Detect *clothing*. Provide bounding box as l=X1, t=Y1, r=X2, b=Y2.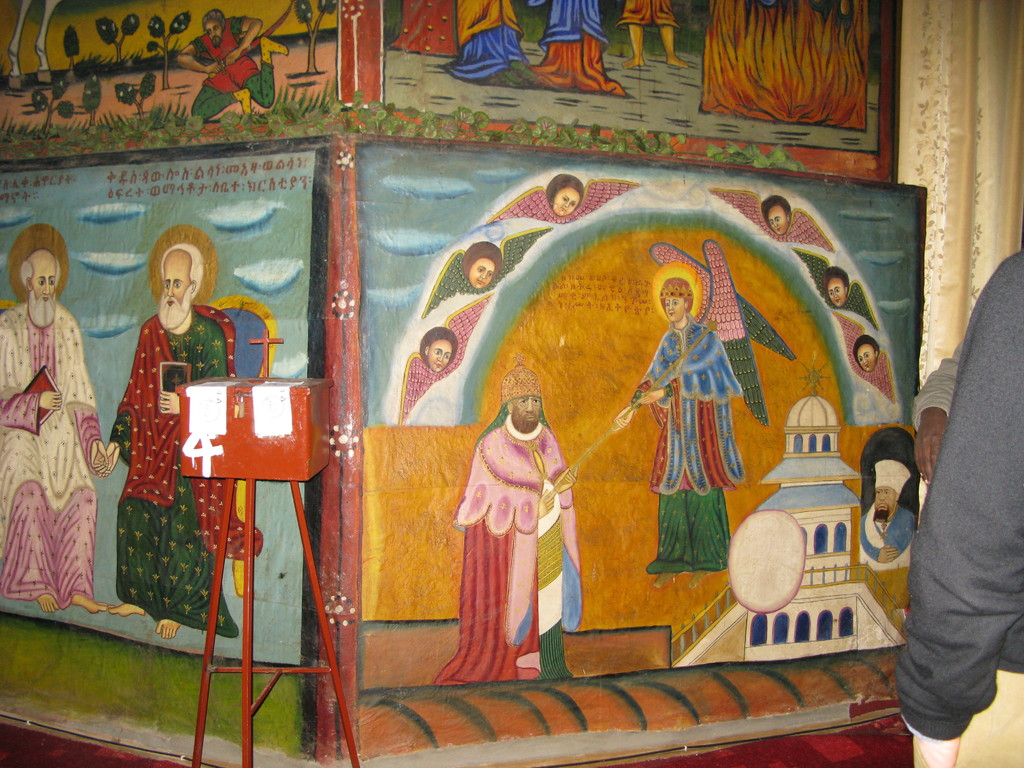
l=193, t=20, r=278, b=122.
